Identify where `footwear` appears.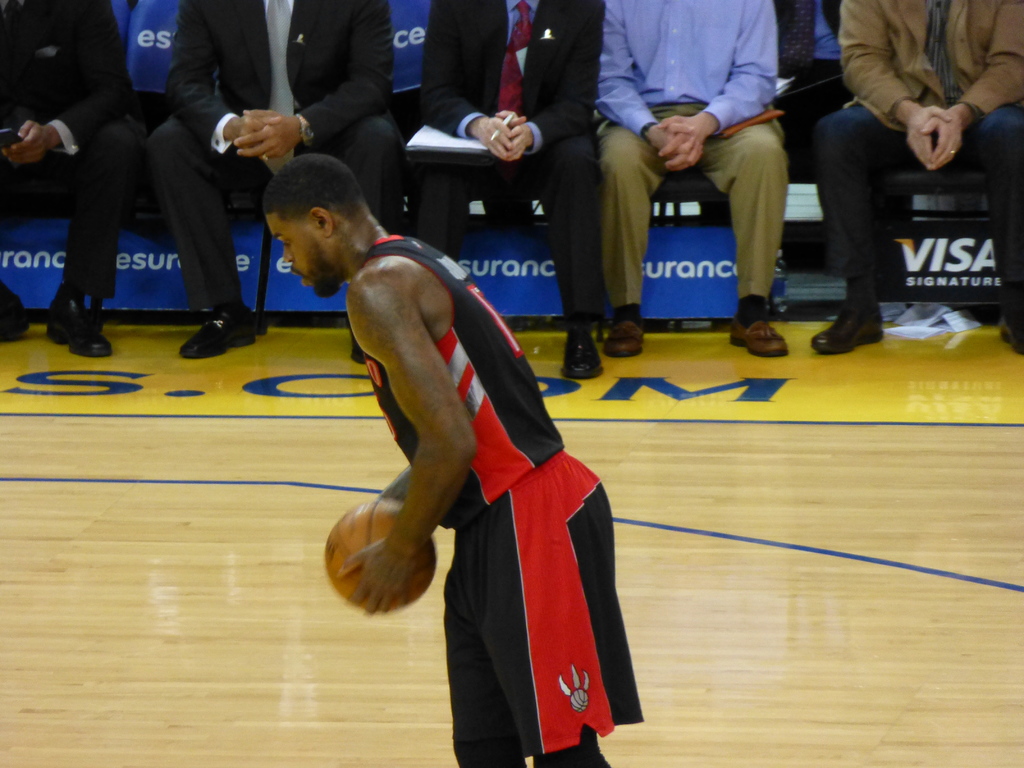
Appears at {"left": 995, "top": 314, "right": 1023, "bottom": 359}.
